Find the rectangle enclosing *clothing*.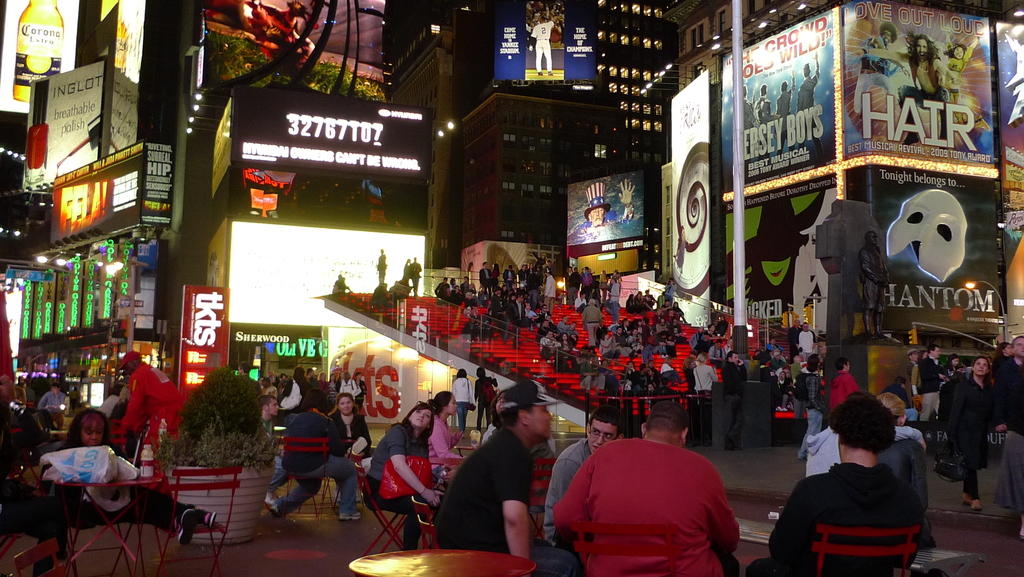
Rect(545, 432, 742, 576).
